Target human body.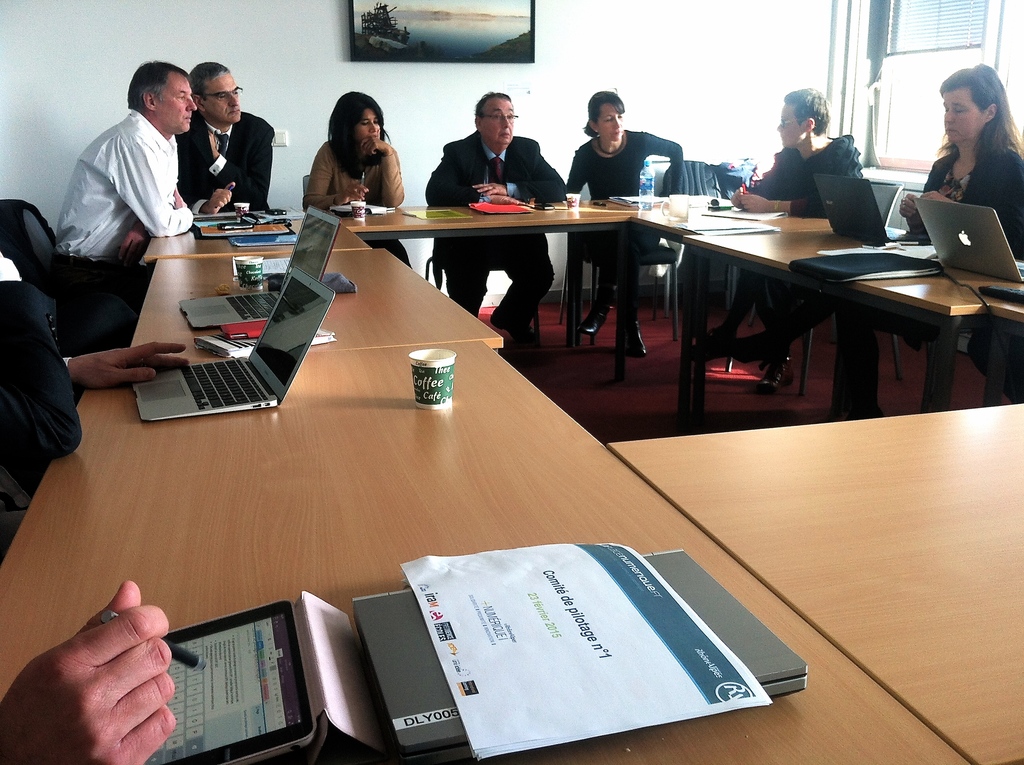
Target region: 0 252 191 483.
